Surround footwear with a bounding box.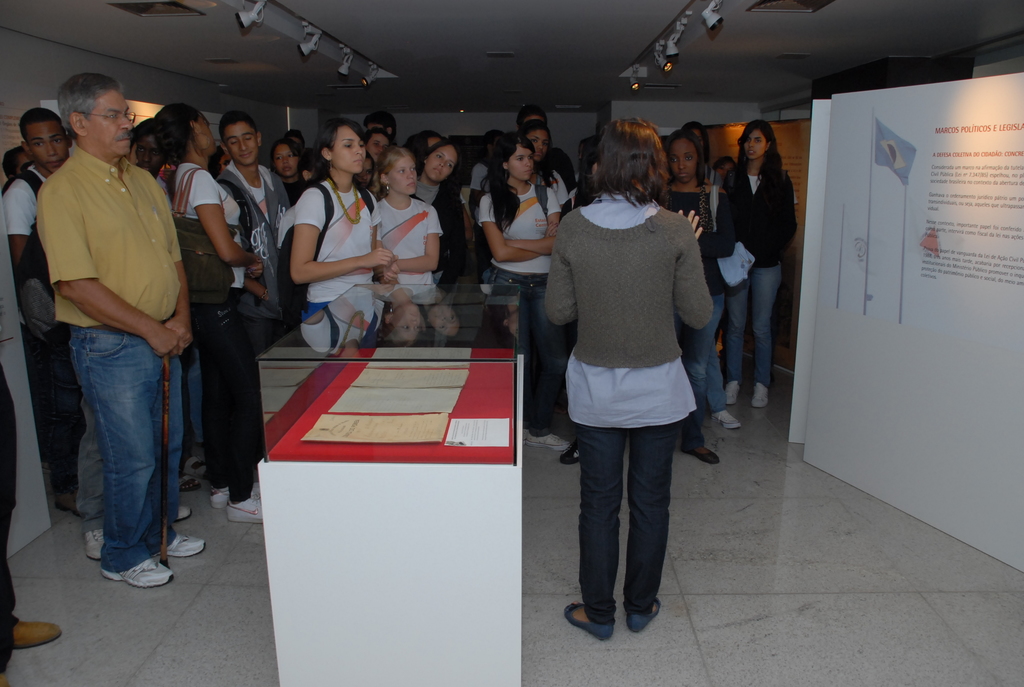
crop(178, 449, 210, 479).
